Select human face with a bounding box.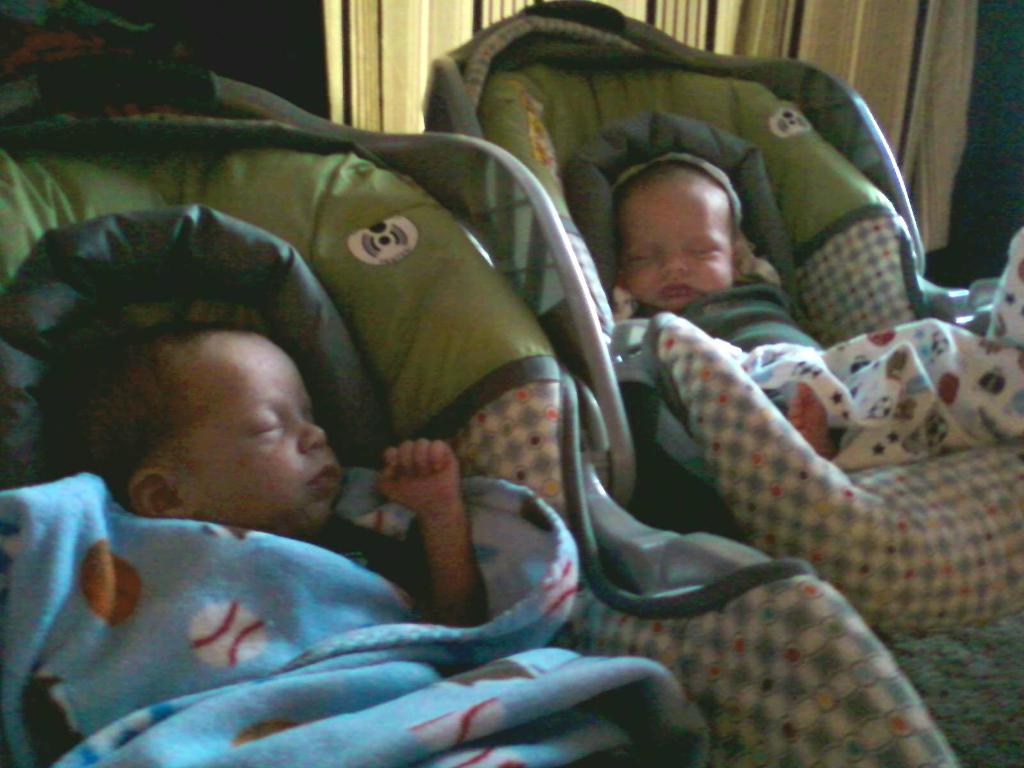
crop(627, 171, 724, 312).
